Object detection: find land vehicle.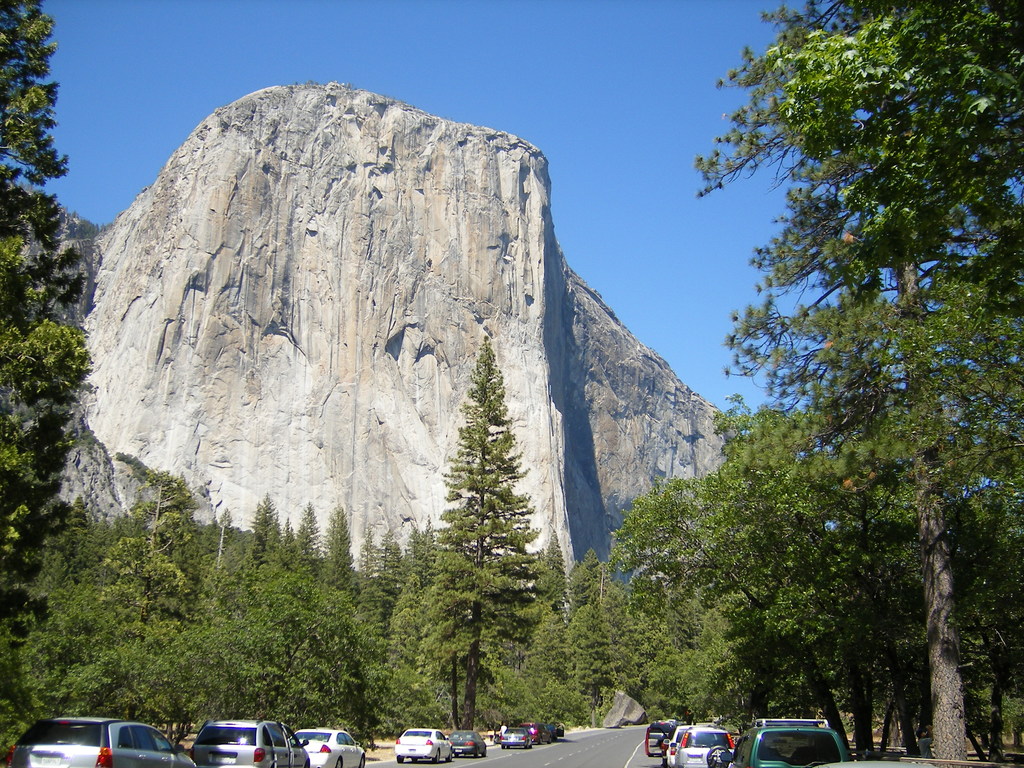
(645,721,677,756).
